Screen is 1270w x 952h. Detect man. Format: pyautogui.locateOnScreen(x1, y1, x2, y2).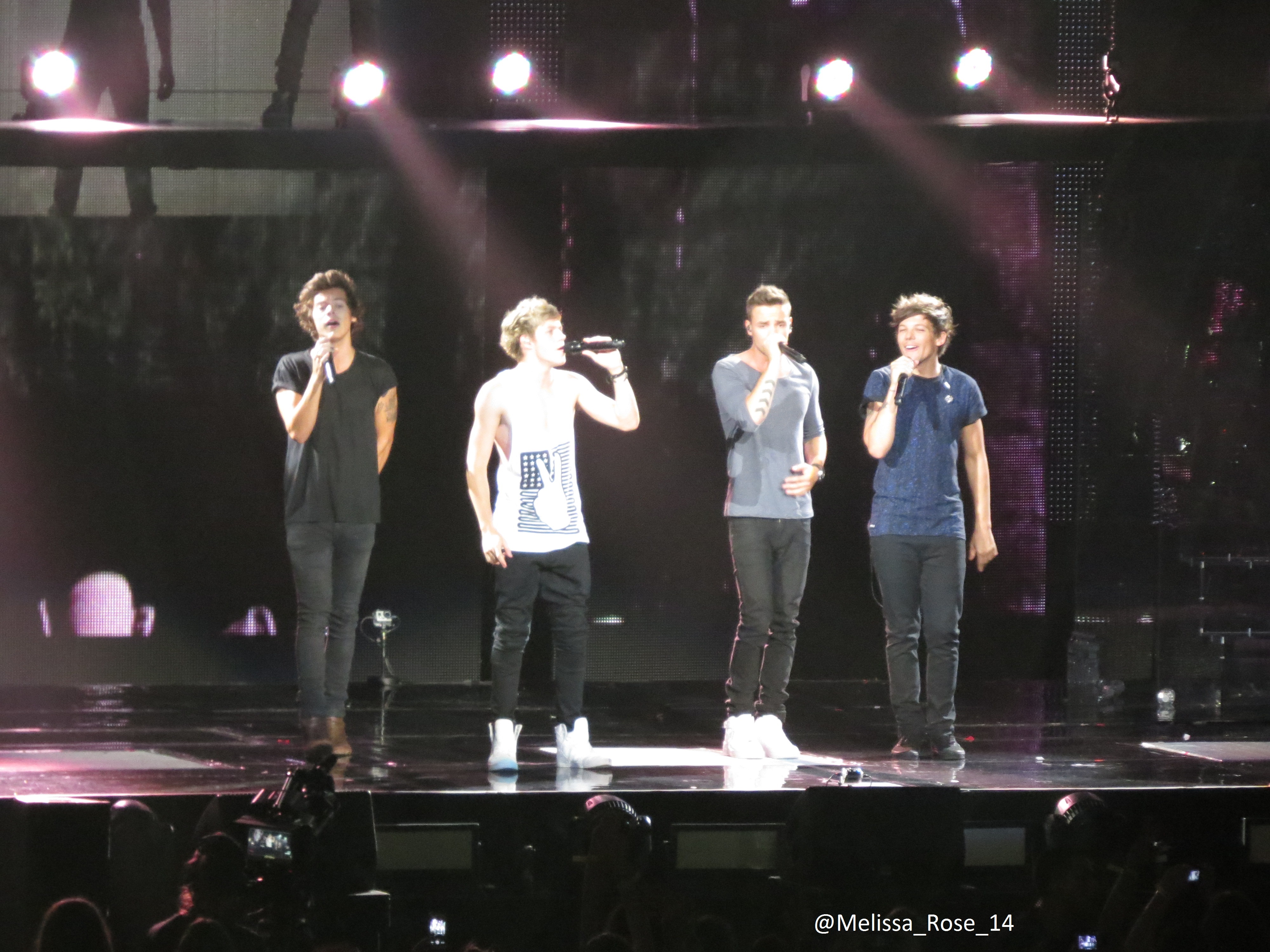
pyautogui.locateOnScreen(146, 91, 204, 248).
